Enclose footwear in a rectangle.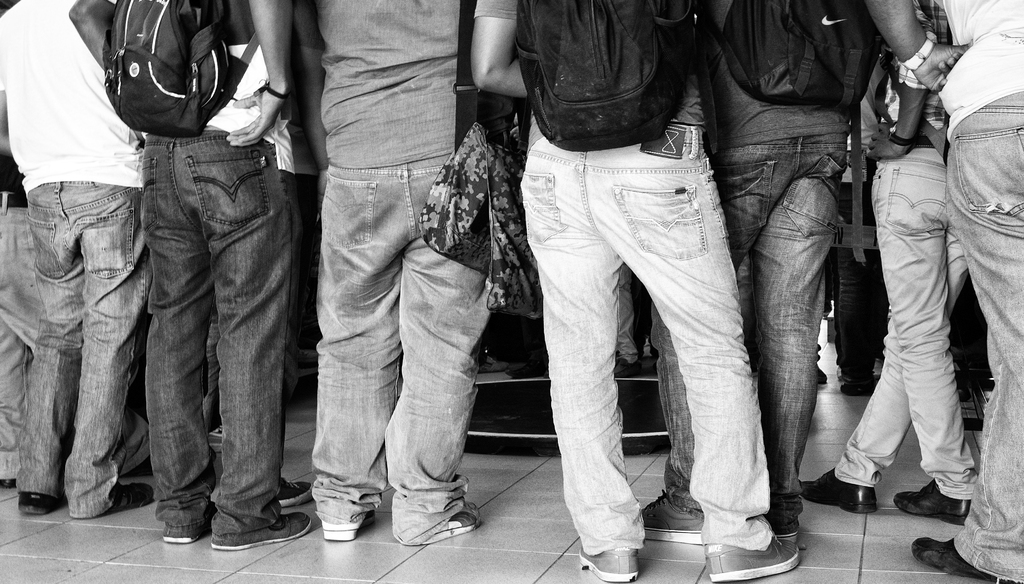
(776,517,805,539).
